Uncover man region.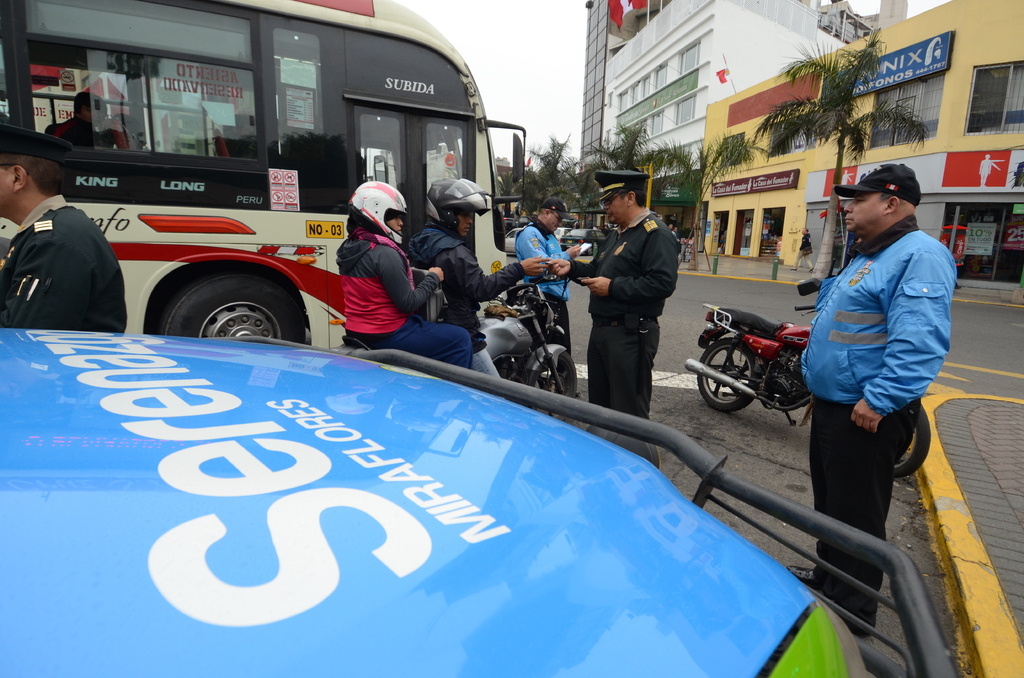
Uncovered: bbox(1, 123, 128, 333).
